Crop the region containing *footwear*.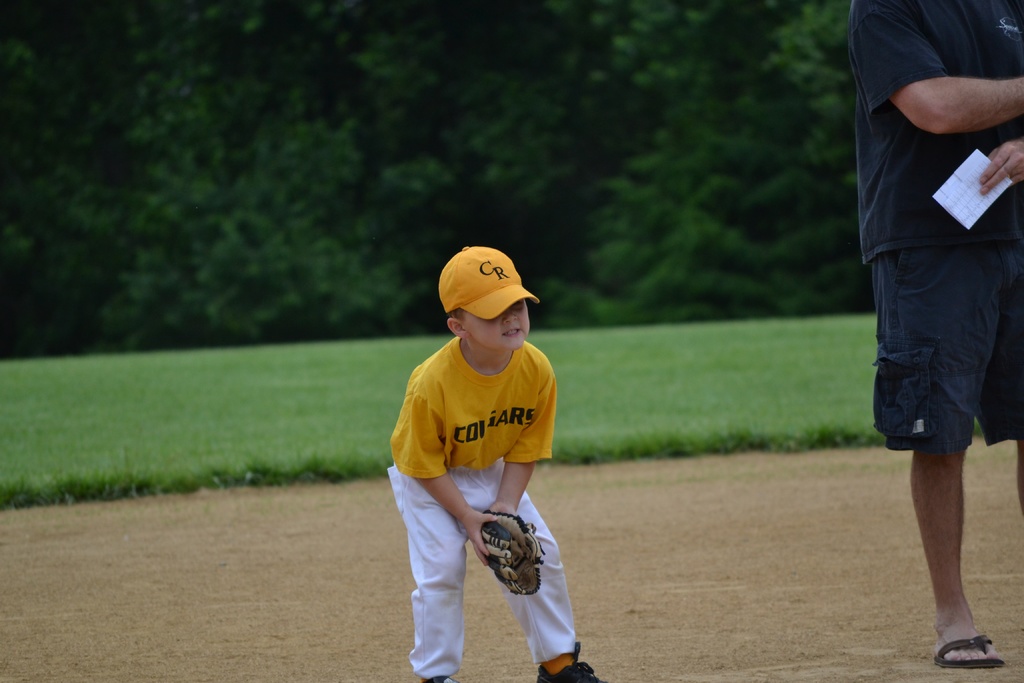
Crop region: x1=929 y1=632 x2=1000 y2=668.
